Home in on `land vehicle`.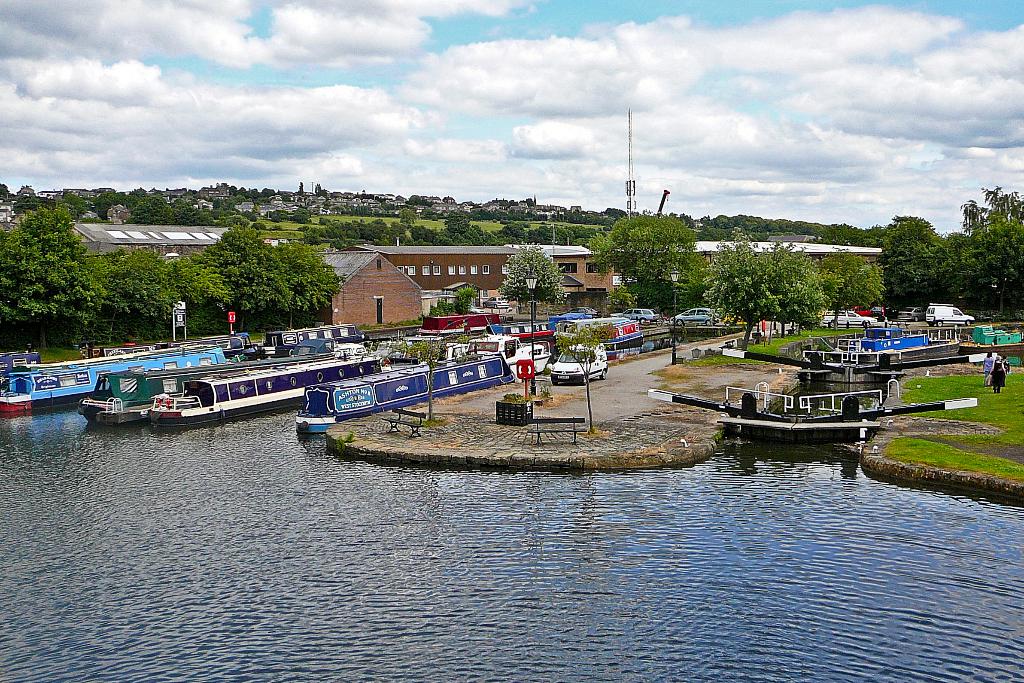
Homed in at 547 343 609 385.
